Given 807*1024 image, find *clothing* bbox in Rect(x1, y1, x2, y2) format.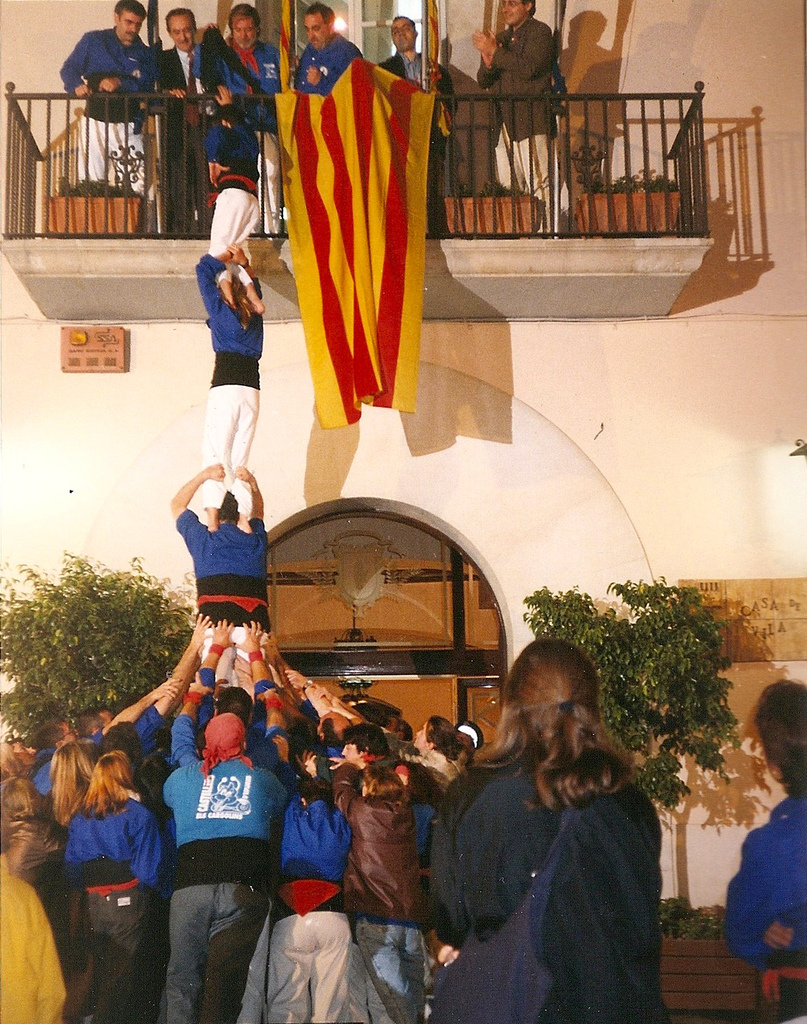
Rect(59, 23, 154, 211).
